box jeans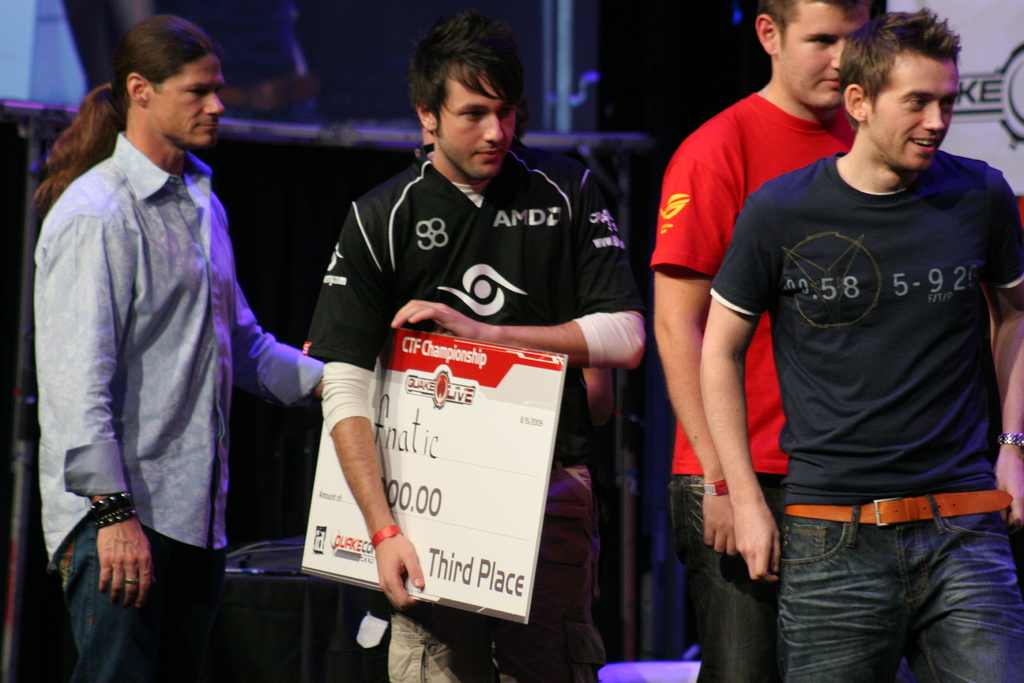
BBox(771, 502, 994, 665)
